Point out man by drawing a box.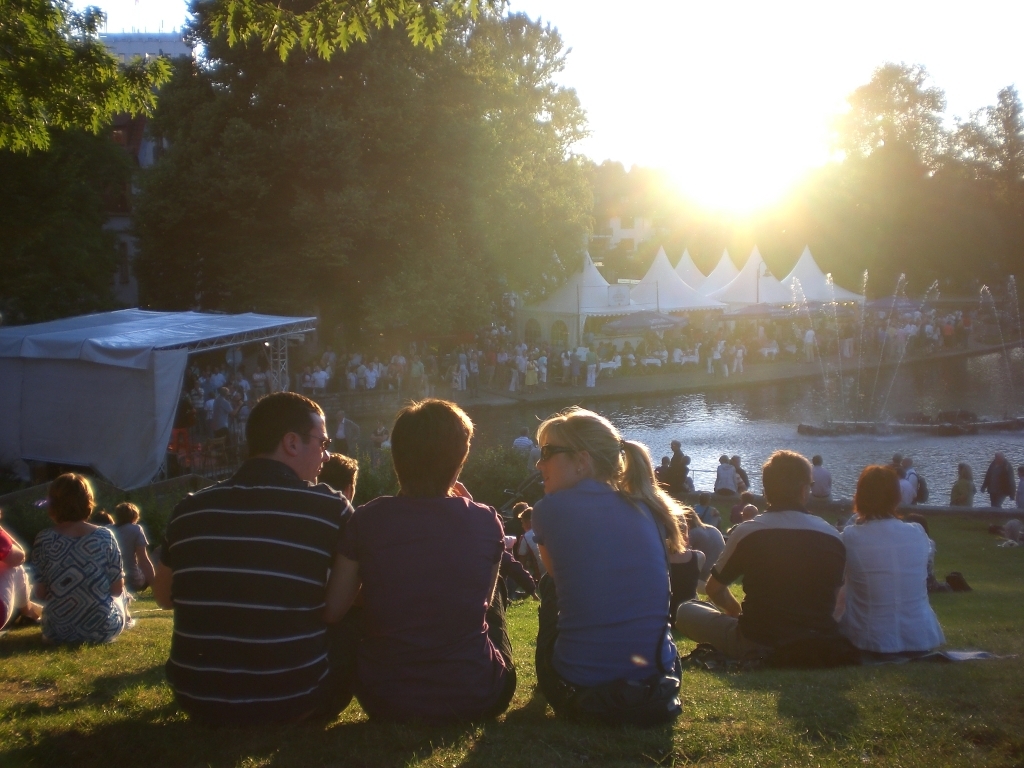
{"left": 355, "top": 358, "right": 369, "bottom": 385}.
